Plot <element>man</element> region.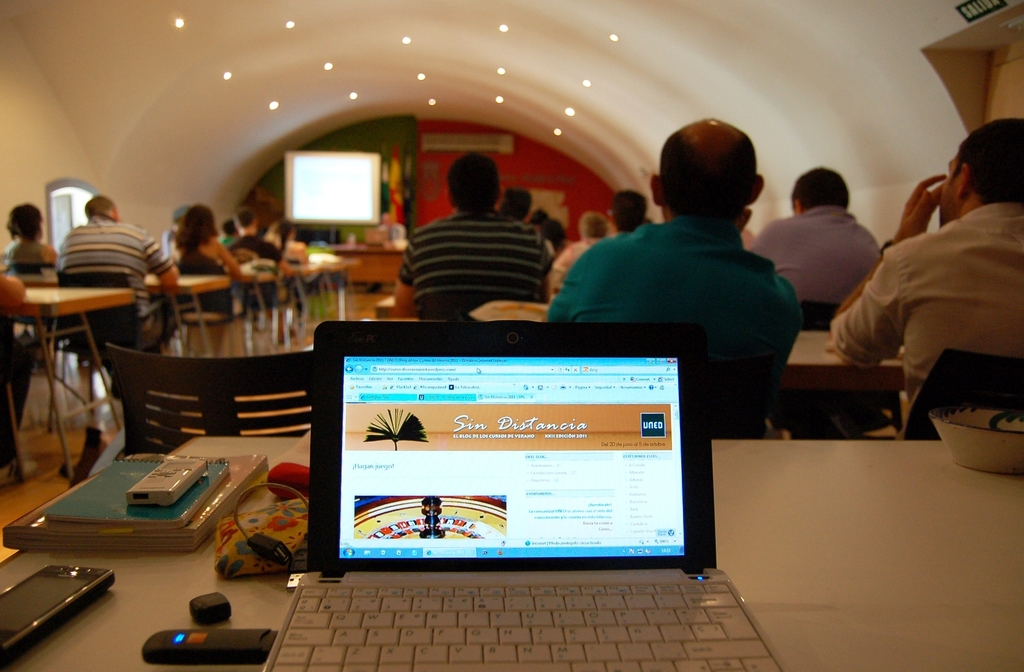
Plotted at {"left": 214, "top": 219, "right": 241, "bottom": 252}.
